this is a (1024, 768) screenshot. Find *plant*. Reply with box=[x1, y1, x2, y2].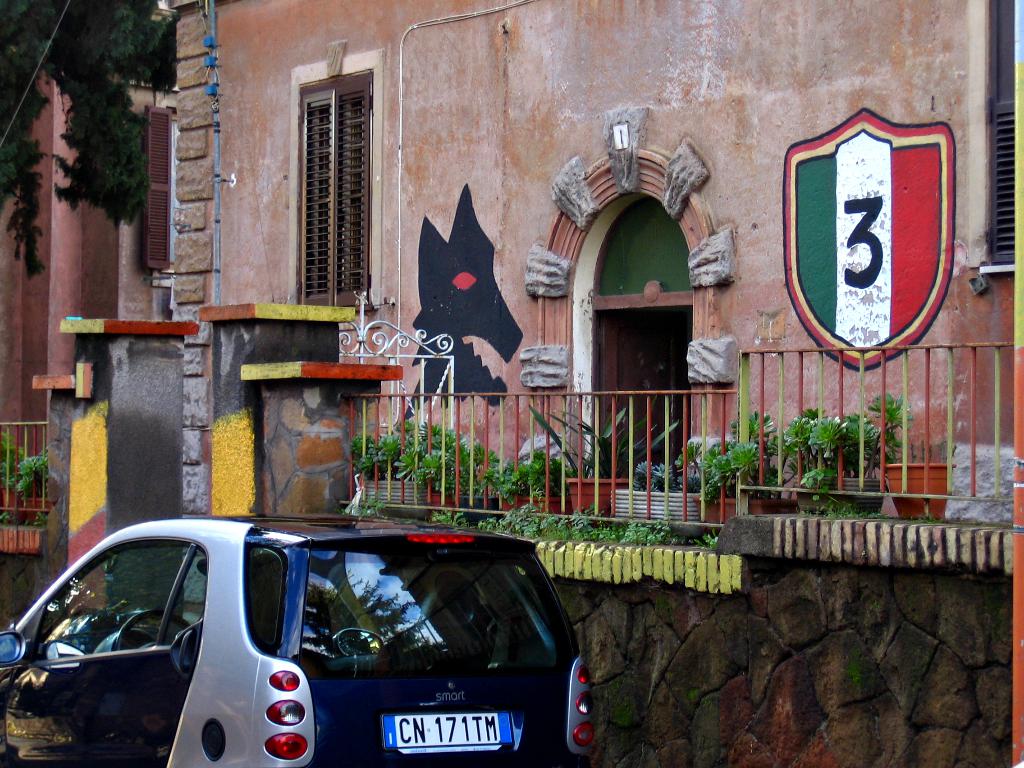
box=[0, 429, 26, 490].
